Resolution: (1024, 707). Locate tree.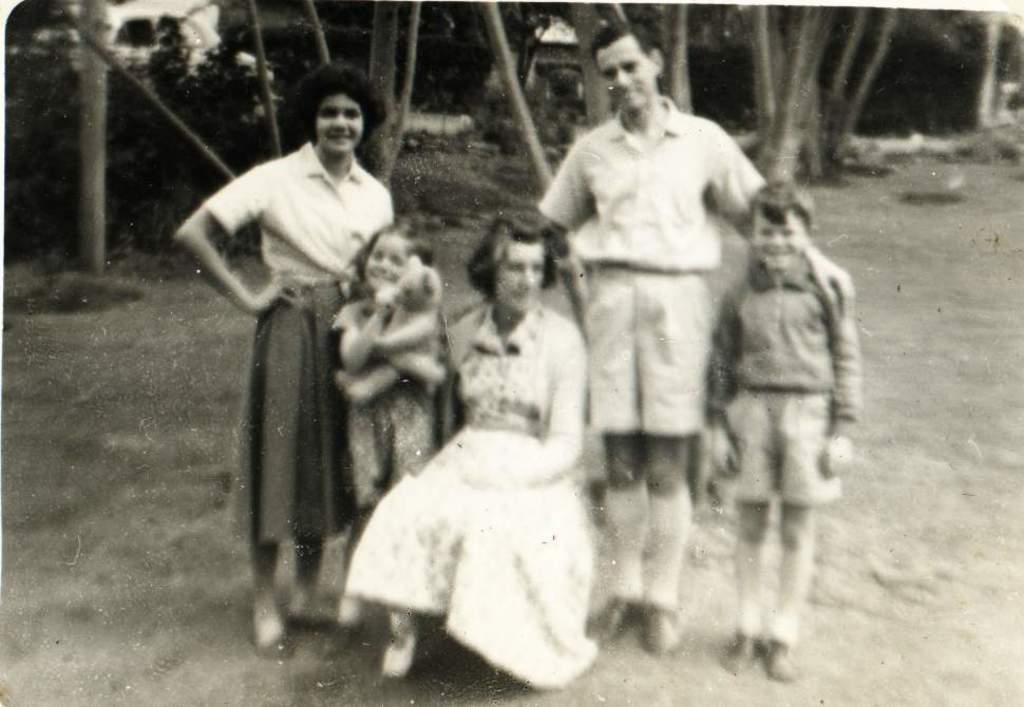
select_region(719, 1, 821, 192).
